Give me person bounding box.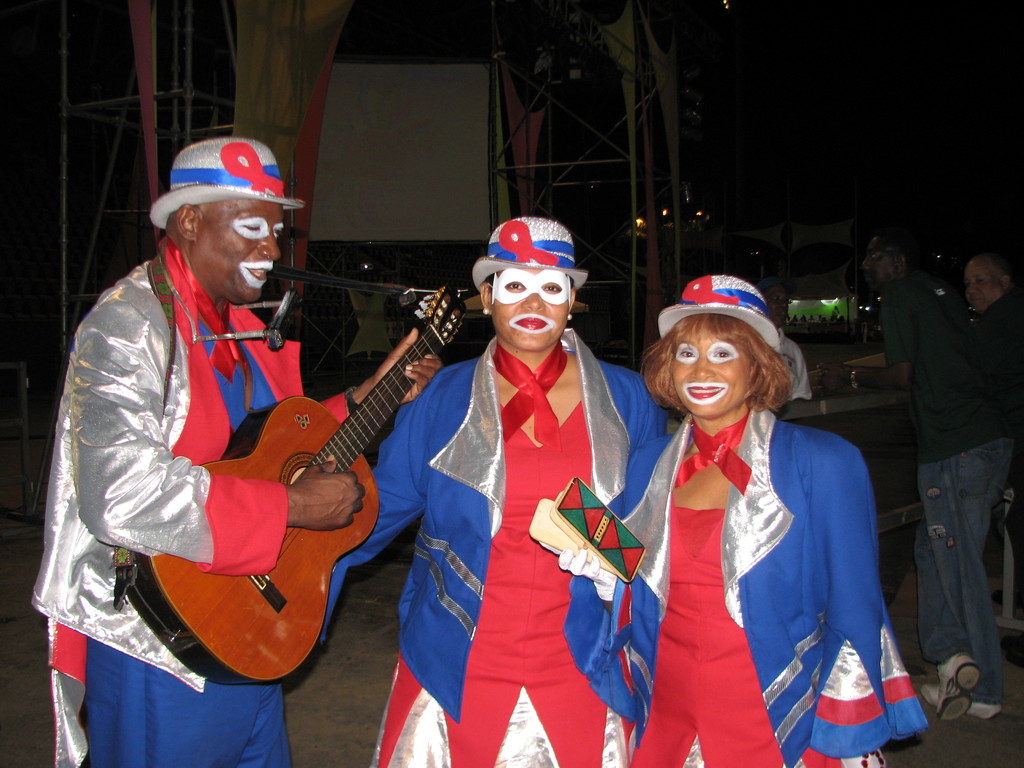
<bbox>29, 137, 442, 767</bbox>.
